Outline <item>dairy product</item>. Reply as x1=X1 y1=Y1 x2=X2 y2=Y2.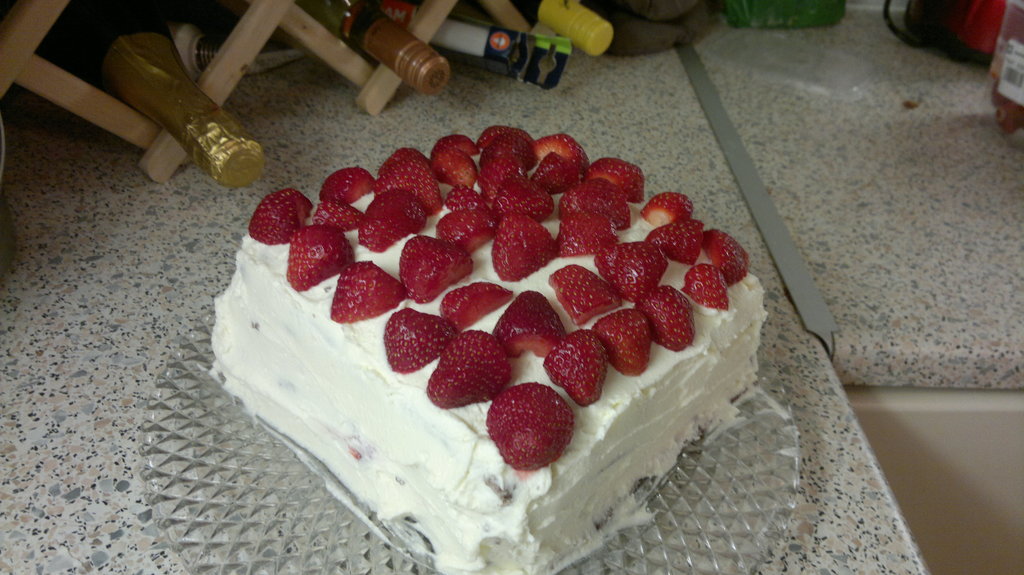
x1=215 y1=141 x2=783 y2=538.
